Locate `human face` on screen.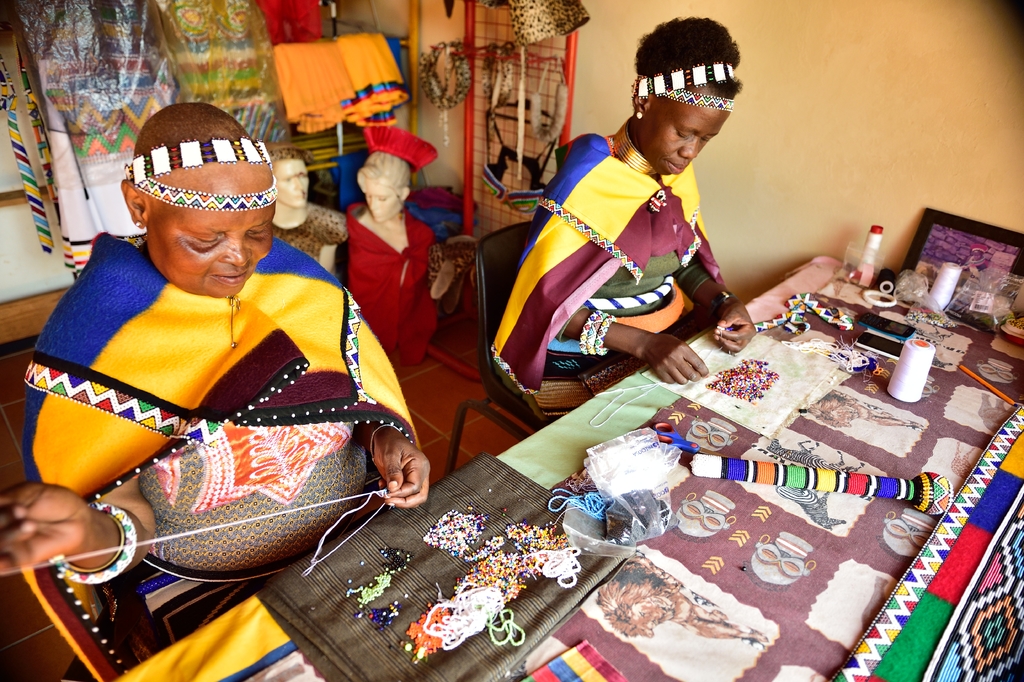
On screen at pyautogui.locateOnScreen(148, 181, 279, 294).
